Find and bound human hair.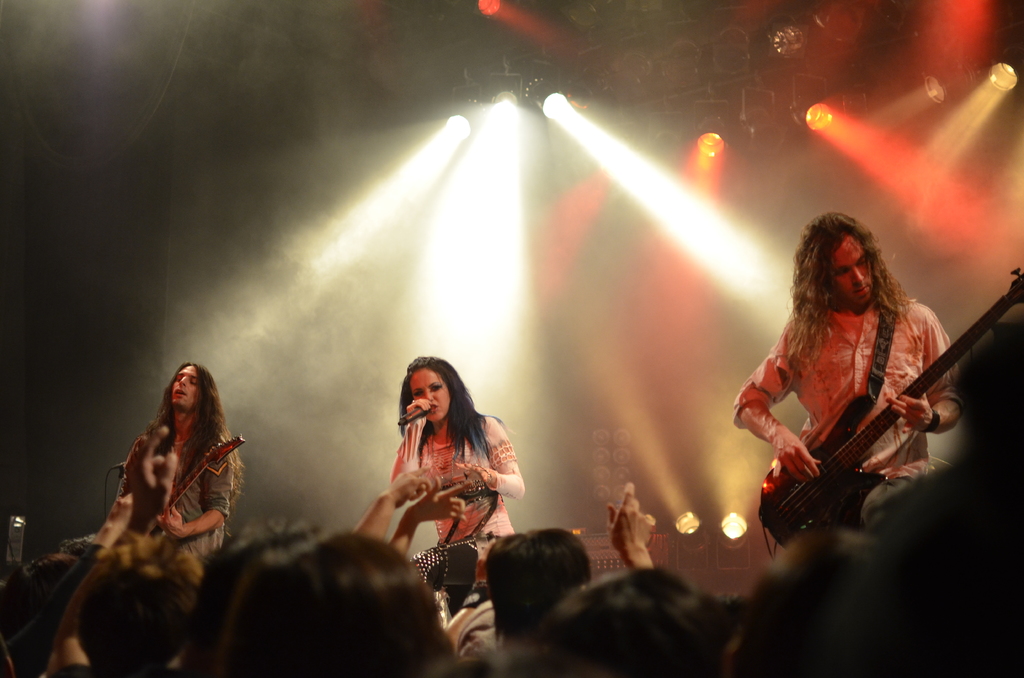
Bound: {"left": 789, "top": 221, "right": 904, "bottom": 372}.
